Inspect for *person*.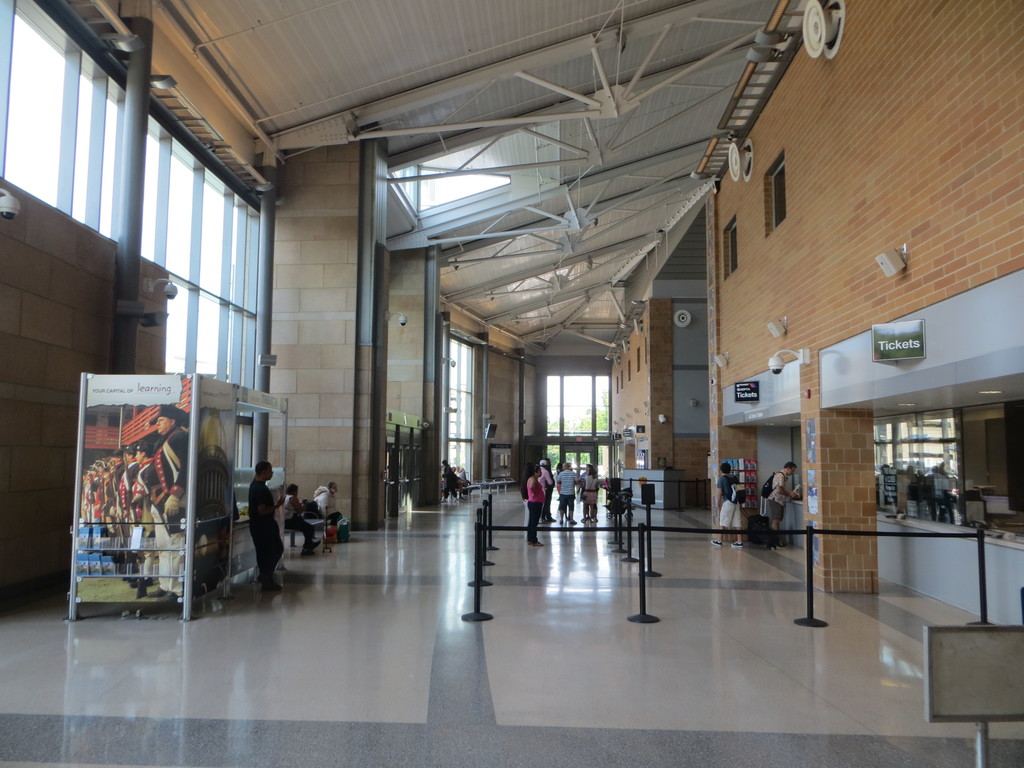
Inspection: <bbox>284, 482, 321, 559</bbox>.
